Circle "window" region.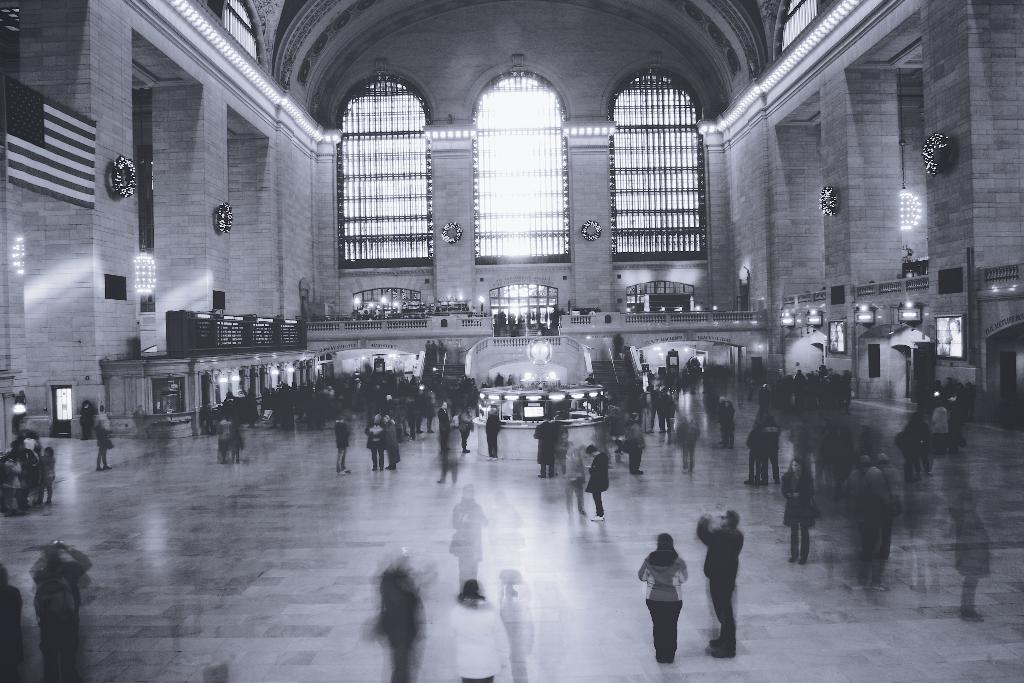
Region: <region>461, 58, 582, 269</region>.
